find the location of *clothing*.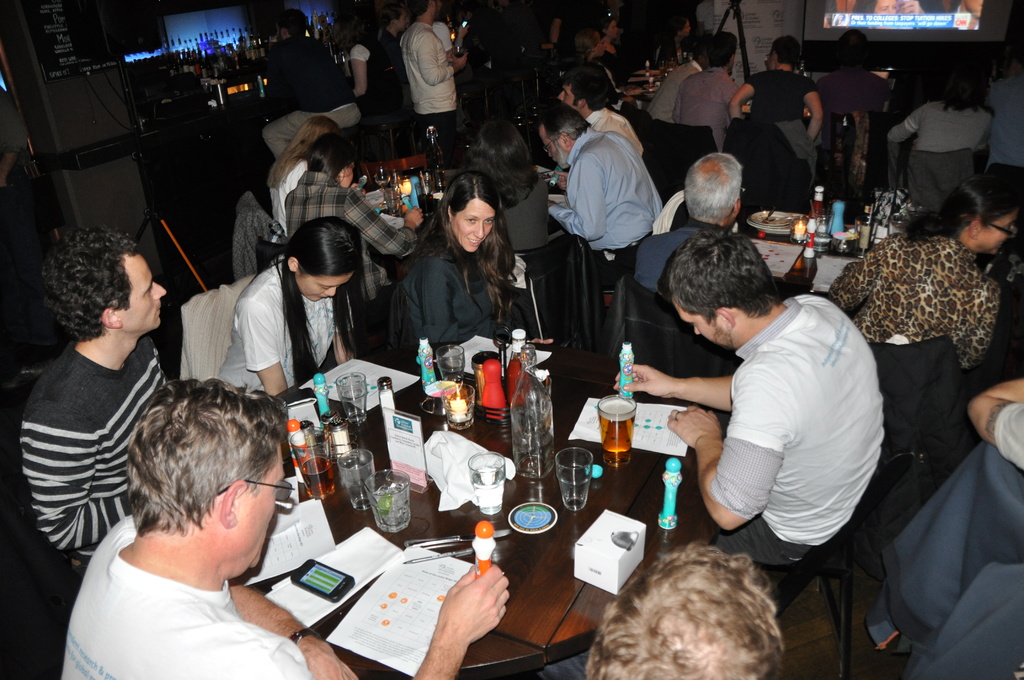
Location: pyautogui.locateOnScreen(884, 400, 1023, 679).
